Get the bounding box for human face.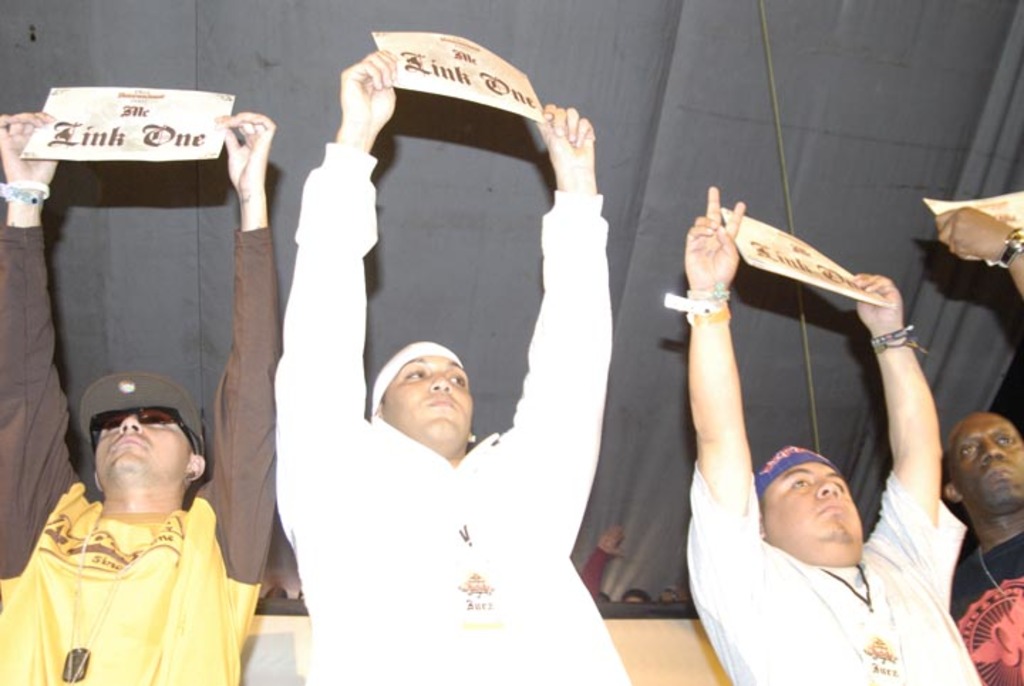
box=[761, 450, 863, 548].
